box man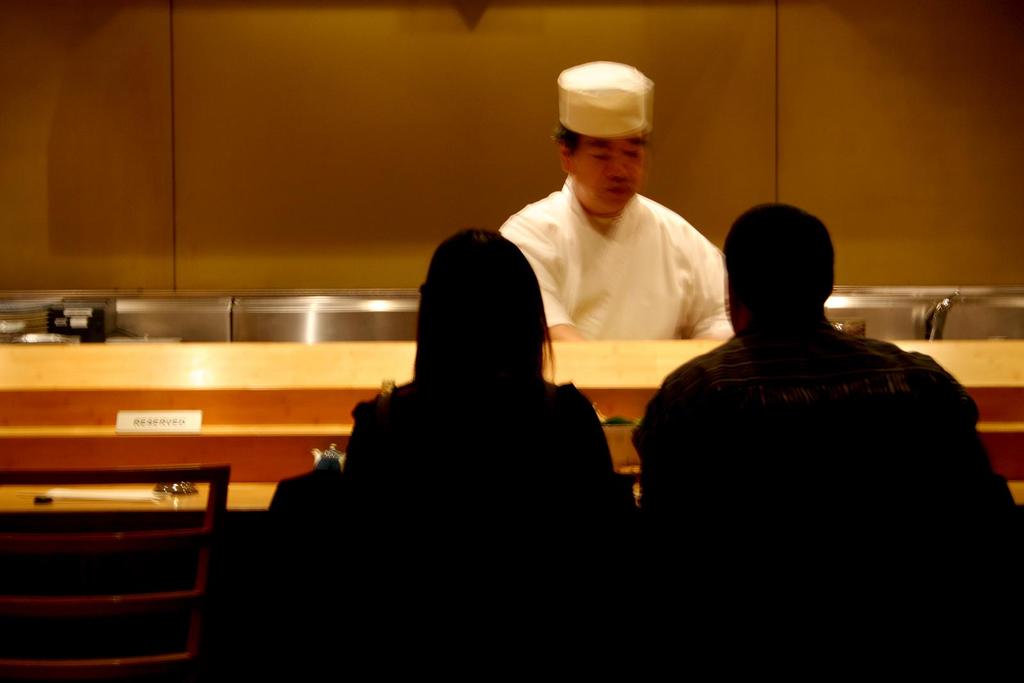
607, 184, 1018, 617
